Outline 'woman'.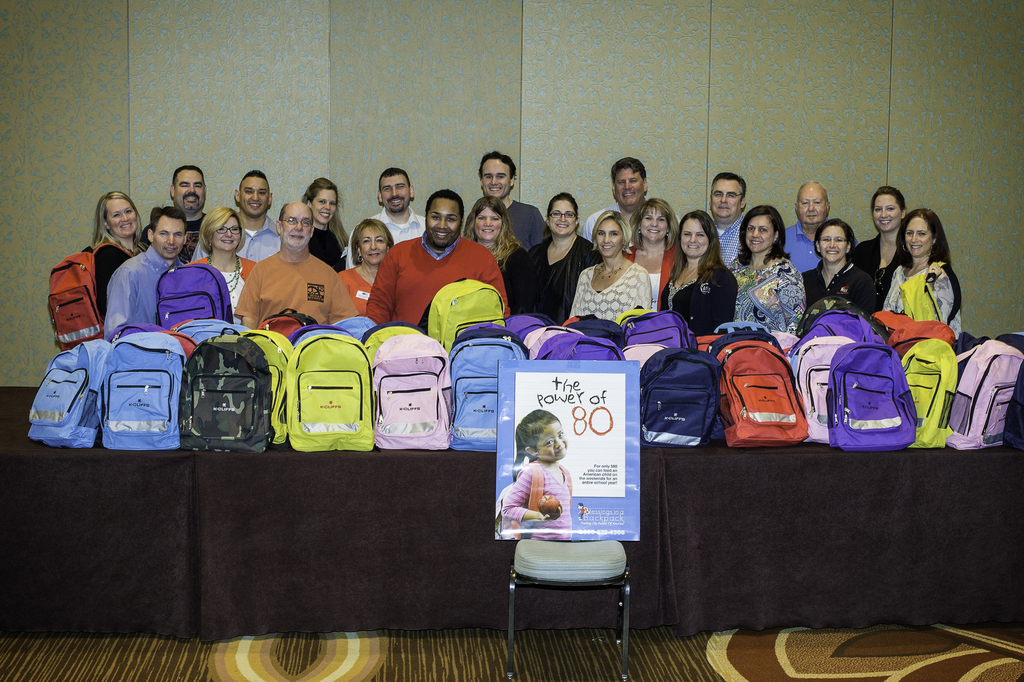
Outline: rect(840, 175, 915, 312).
